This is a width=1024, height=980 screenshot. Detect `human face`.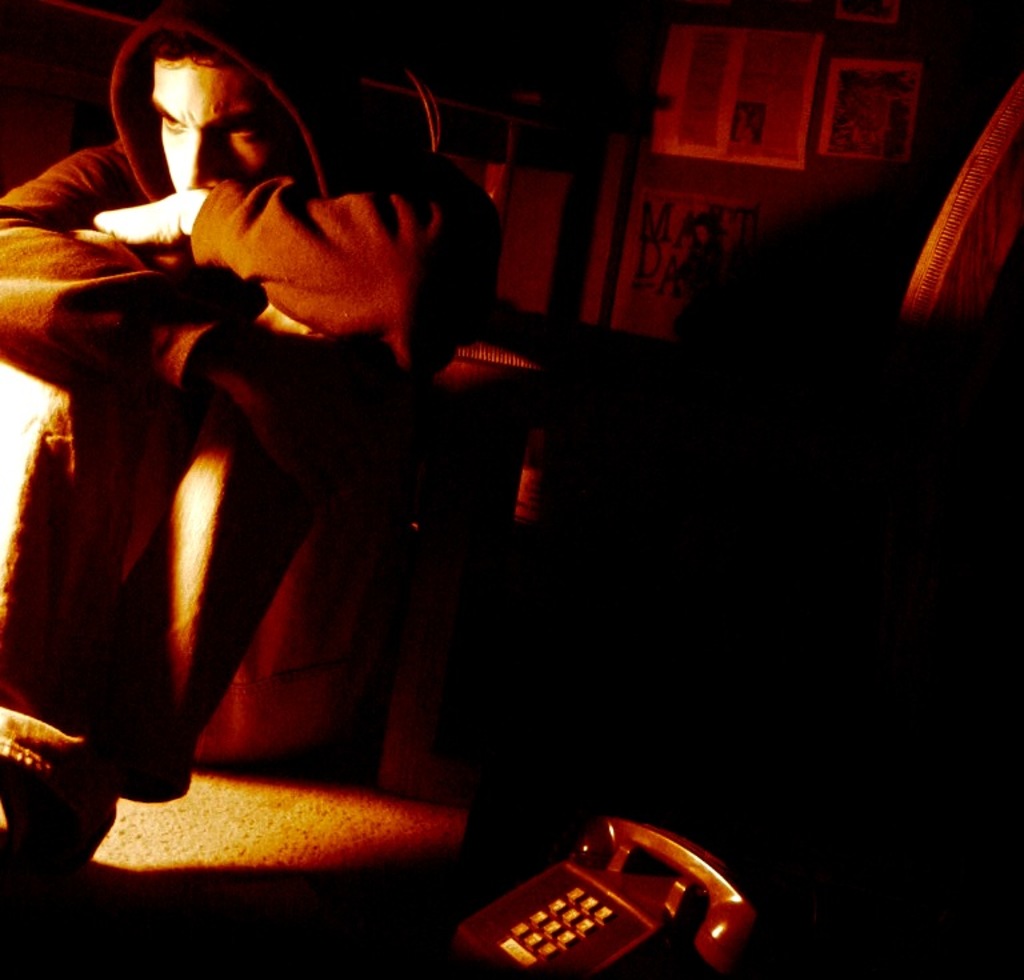
BBox(148, 57, 279, 196).
